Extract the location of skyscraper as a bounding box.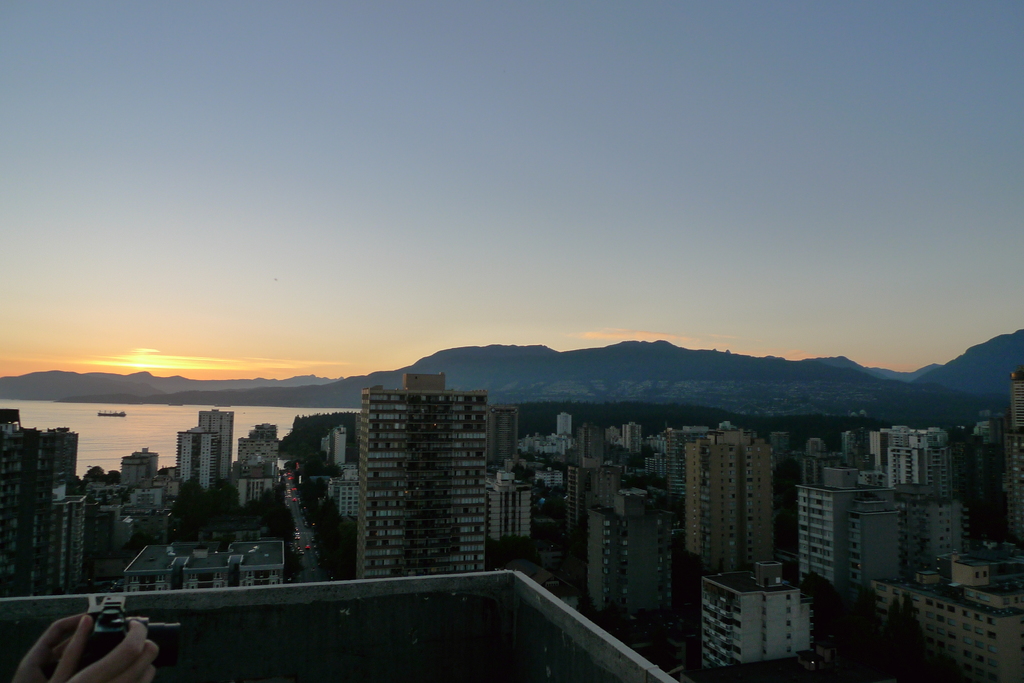
(199,405,235,495).
